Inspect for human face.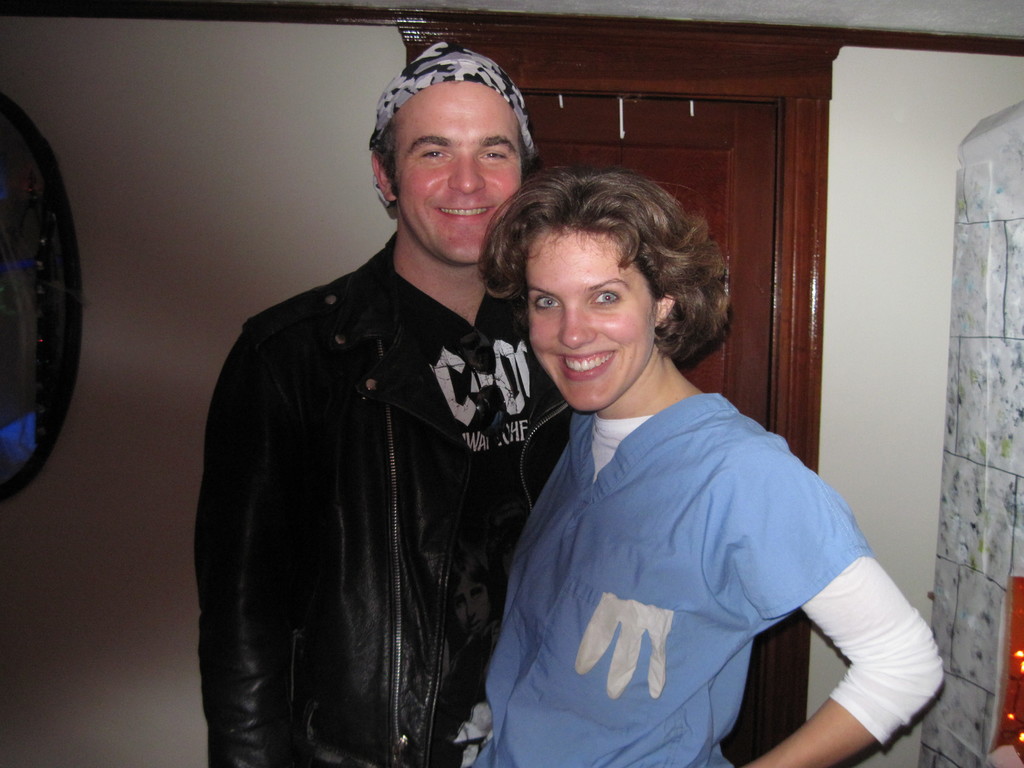
Inspection: (525,236,655,412).
